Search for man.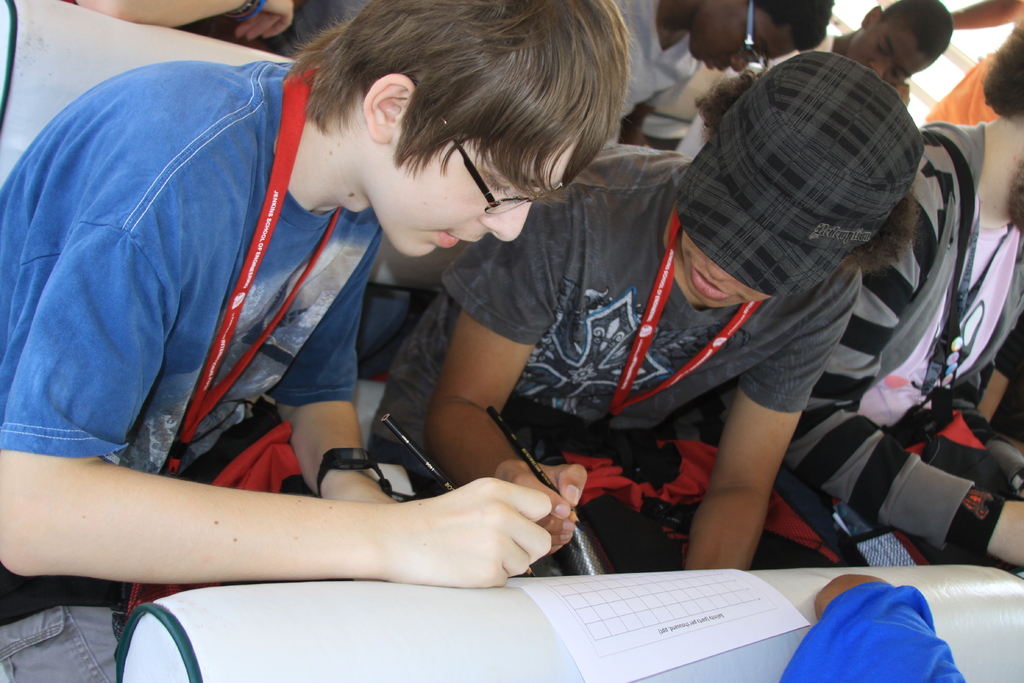
Found at crop(766, 0, 957, 110).
